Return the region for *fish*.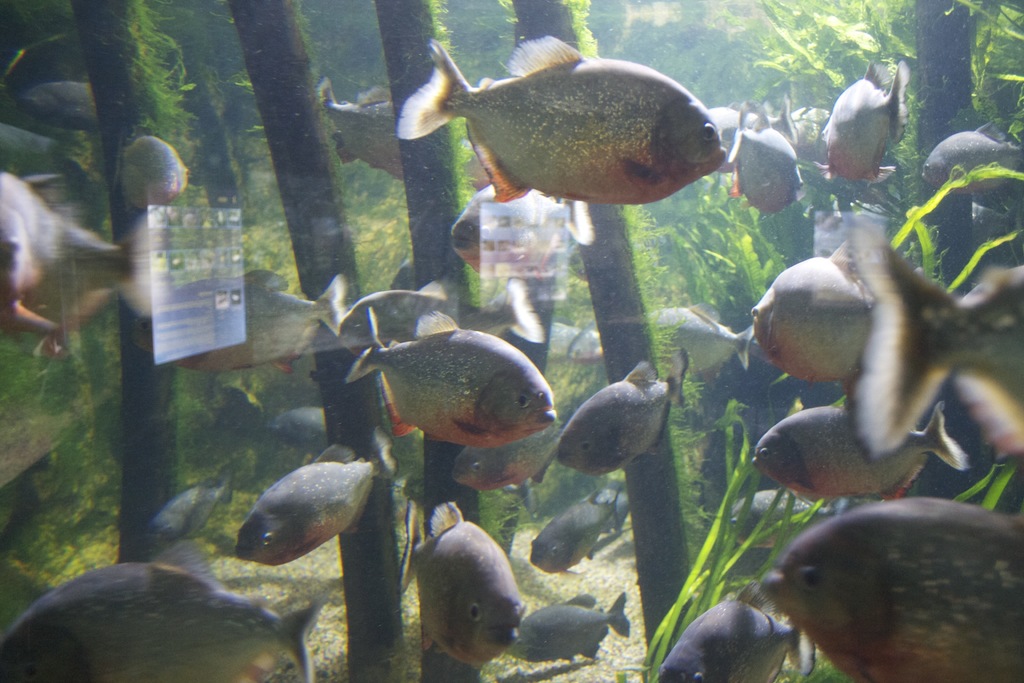
{"x1": 125, "y1": 268, "x2": 349, "y2": 378}.
